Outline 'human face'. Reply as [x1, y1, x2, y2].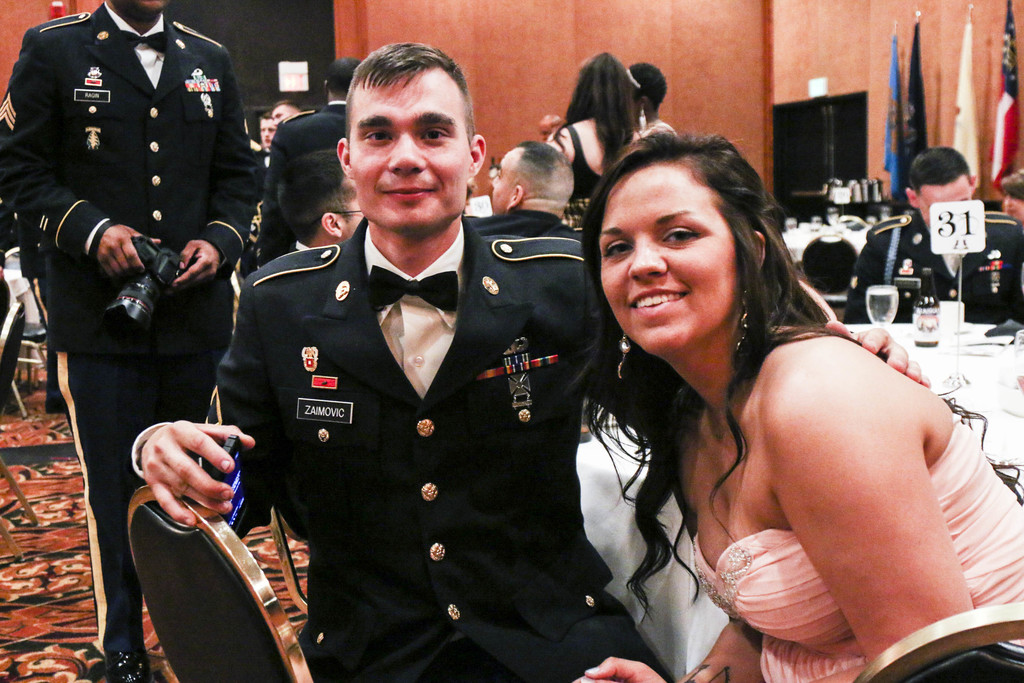
[492, 147, 525, 213].
